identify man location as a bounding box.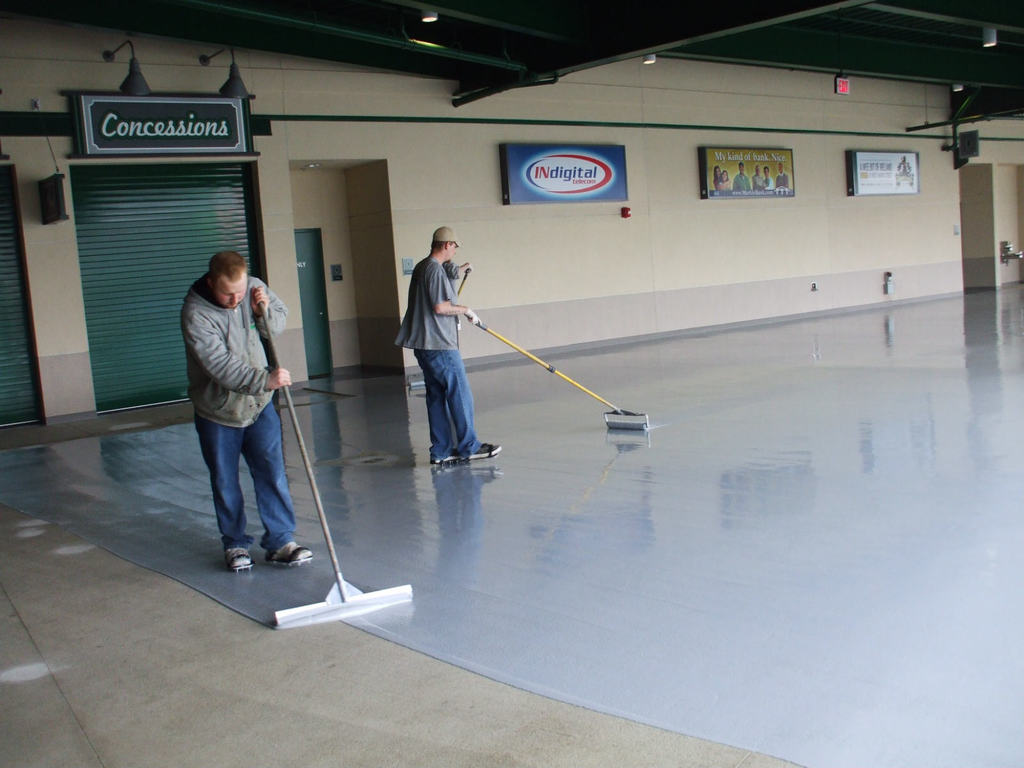
(x1=751, y1=164, x2=765, y2=190).
